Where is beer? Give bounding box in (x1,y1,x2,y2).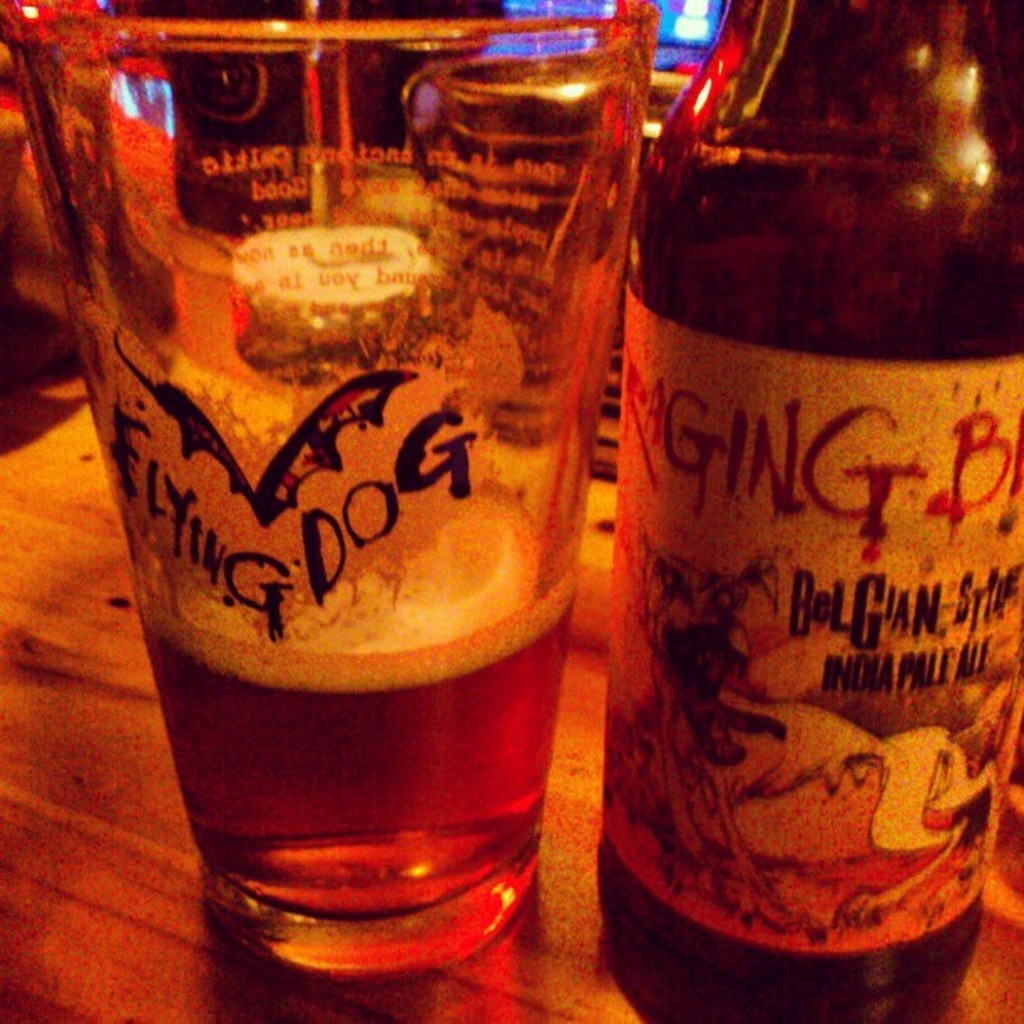
(621,0,1022,1022).
